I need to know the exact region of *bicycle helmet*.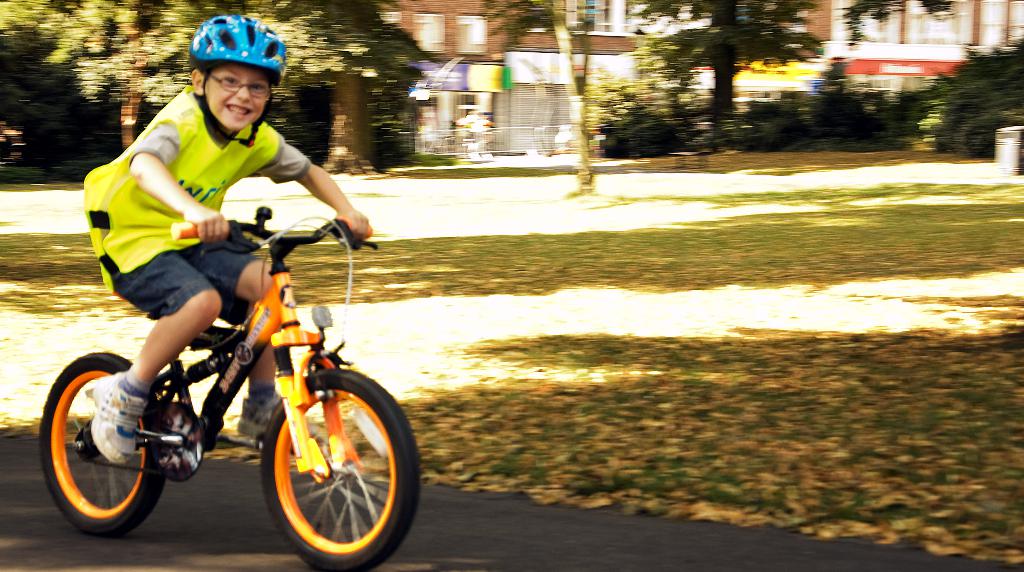
Region: l=194, t=9, r=291, b=76.
